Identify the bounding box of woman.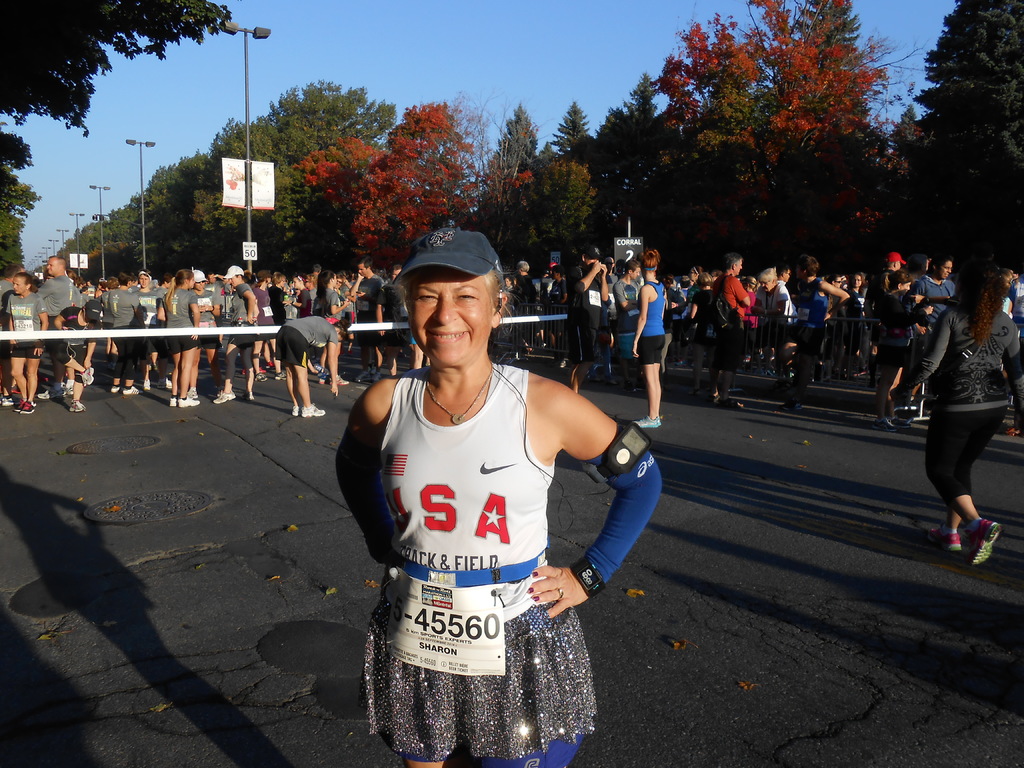
<region>313, 273, 345, 387</region>.
